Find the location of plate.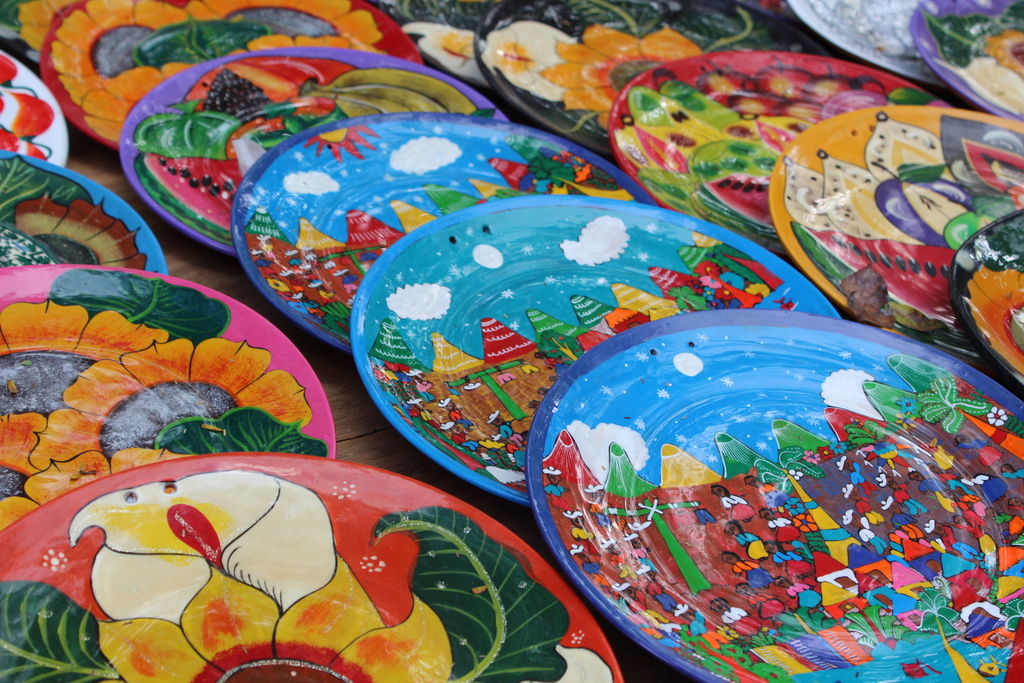
Location: bbox(376, 0, 507, 99).
